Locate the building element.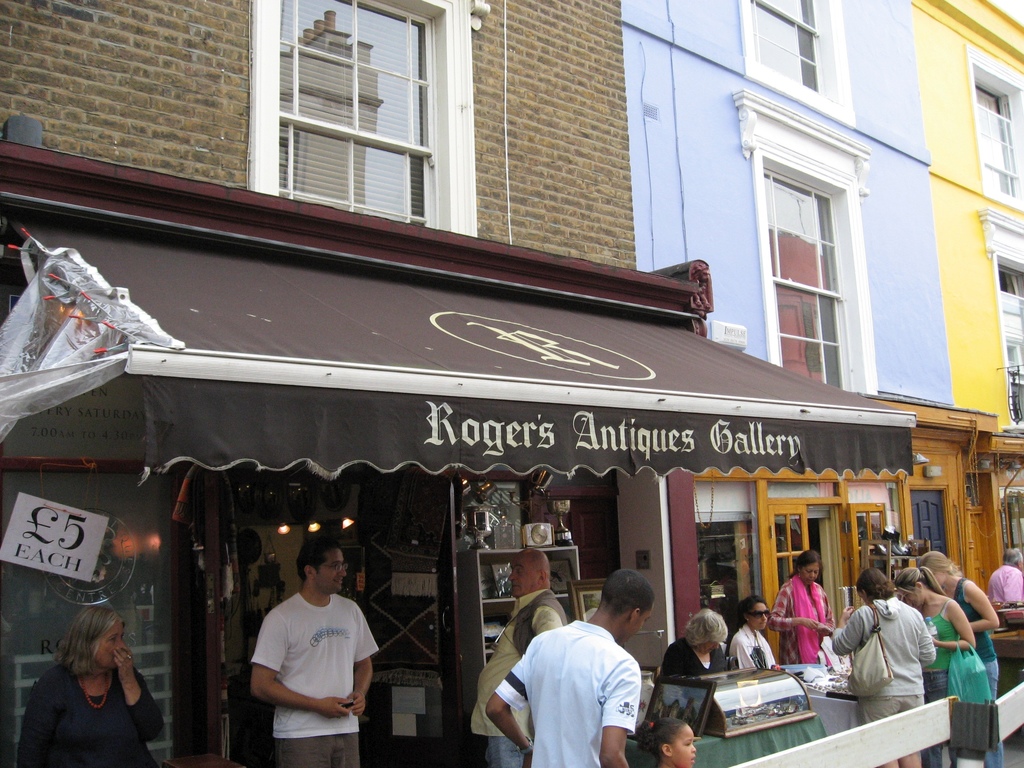
Element bbox: bbox(912, 0, 1023, 598).
